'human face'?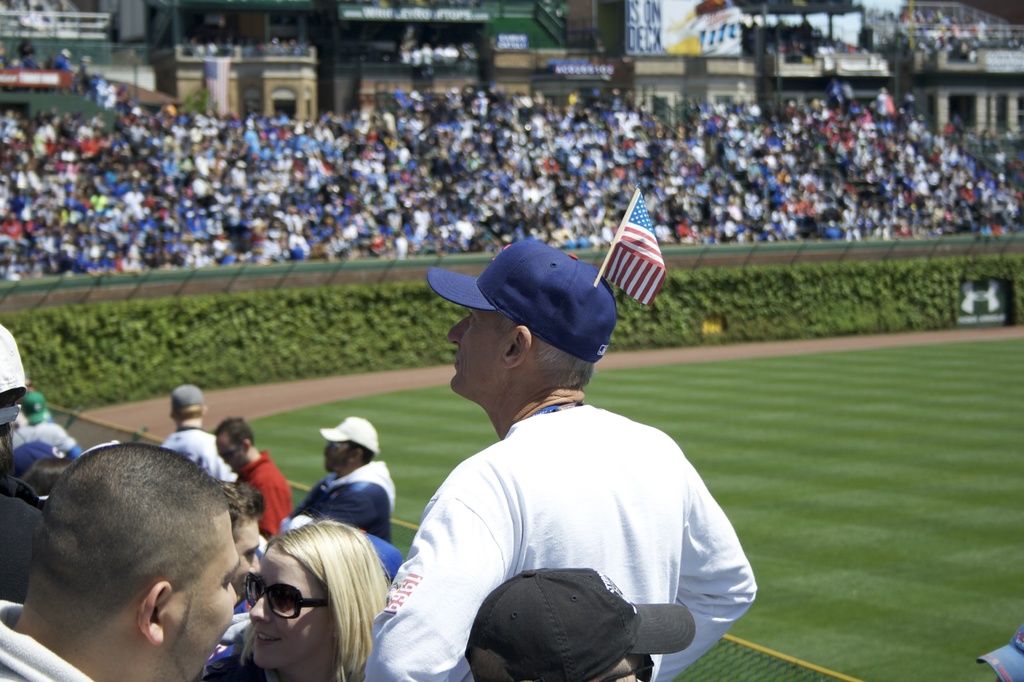
locate(214, 437, 243, 467)
